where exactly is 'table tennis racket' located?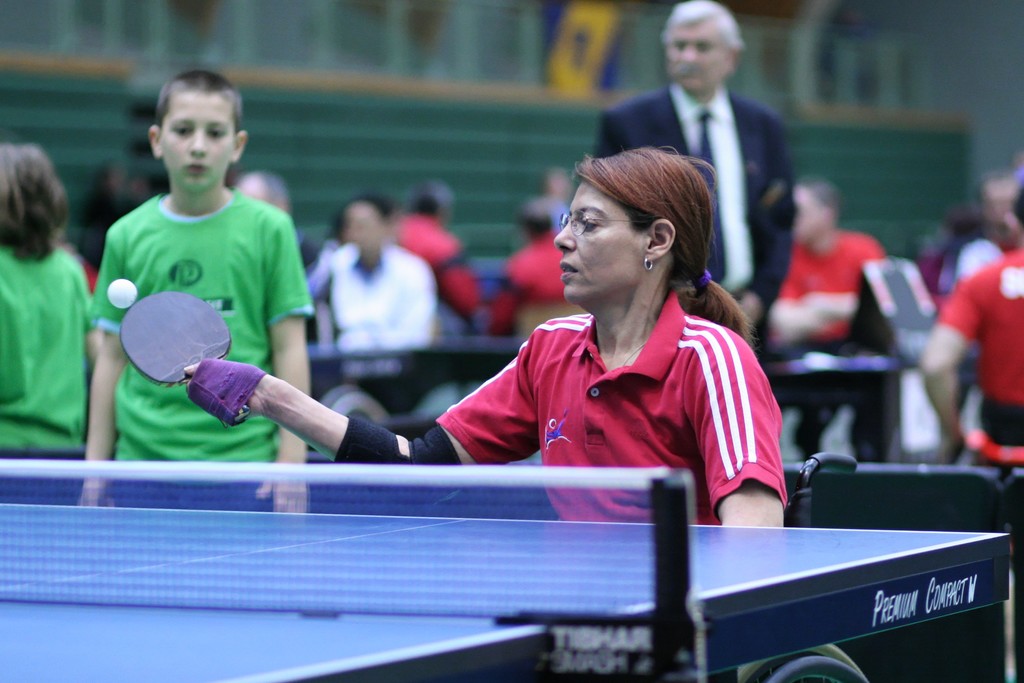
Its bounding box is select_region(119, 293, 252, 425).
